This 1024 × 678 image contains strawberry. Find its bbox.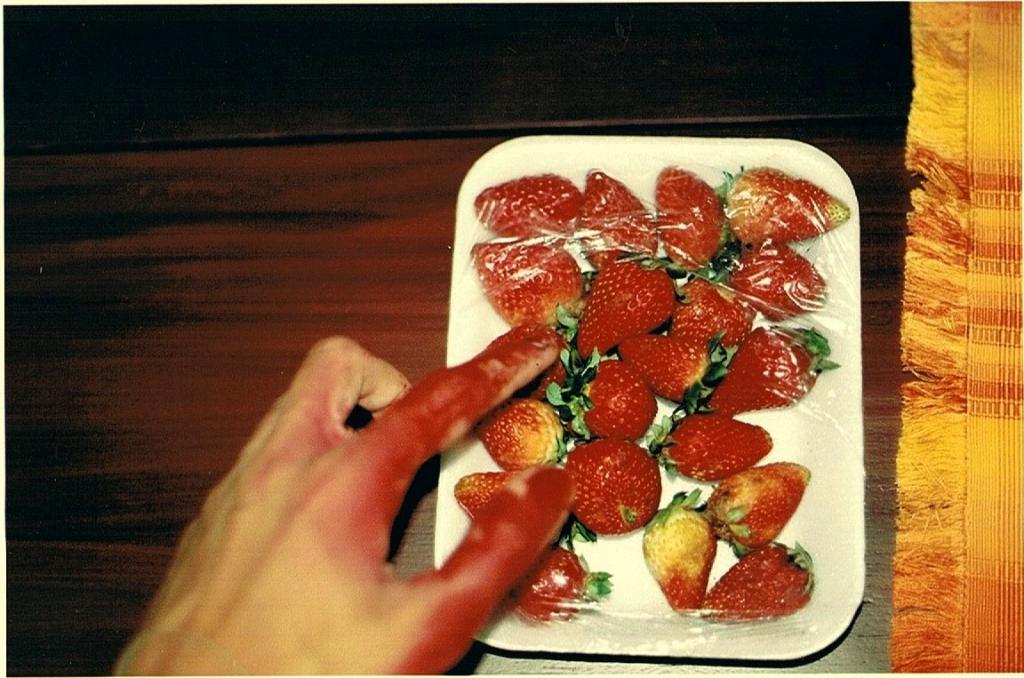
{"x1": 572, "y1": 441, "x2": 660, "y2": 523}.
